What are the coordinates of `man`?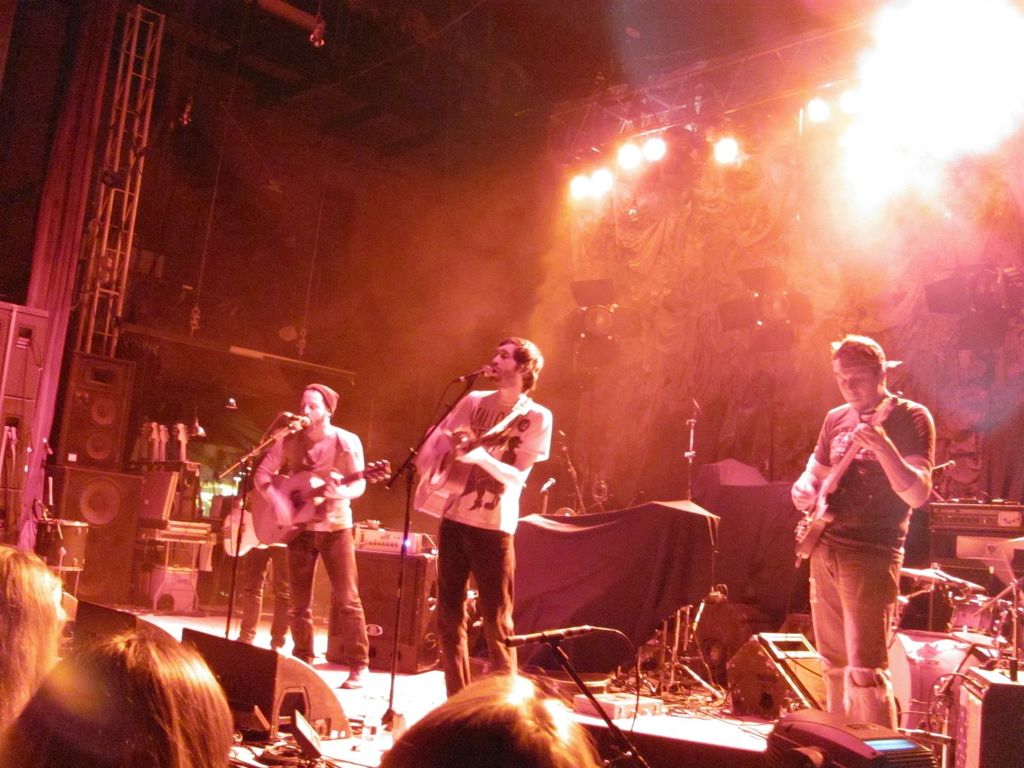
BBox(411, 333, 541, 701).
